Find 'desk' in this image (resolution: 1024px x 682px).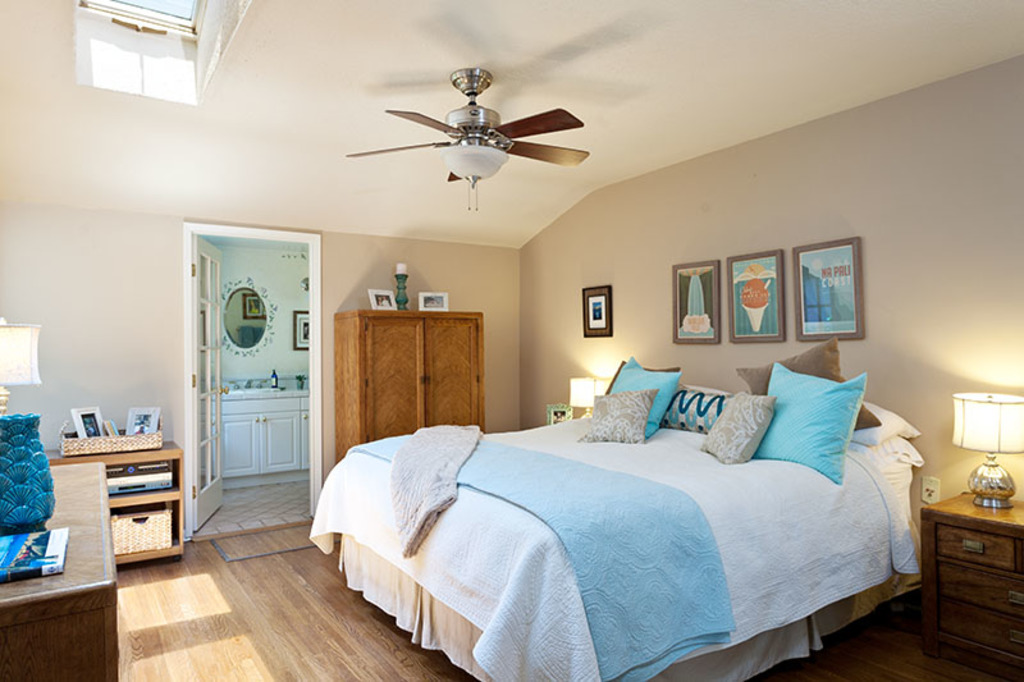
box(914, 489, 1023, 681).
